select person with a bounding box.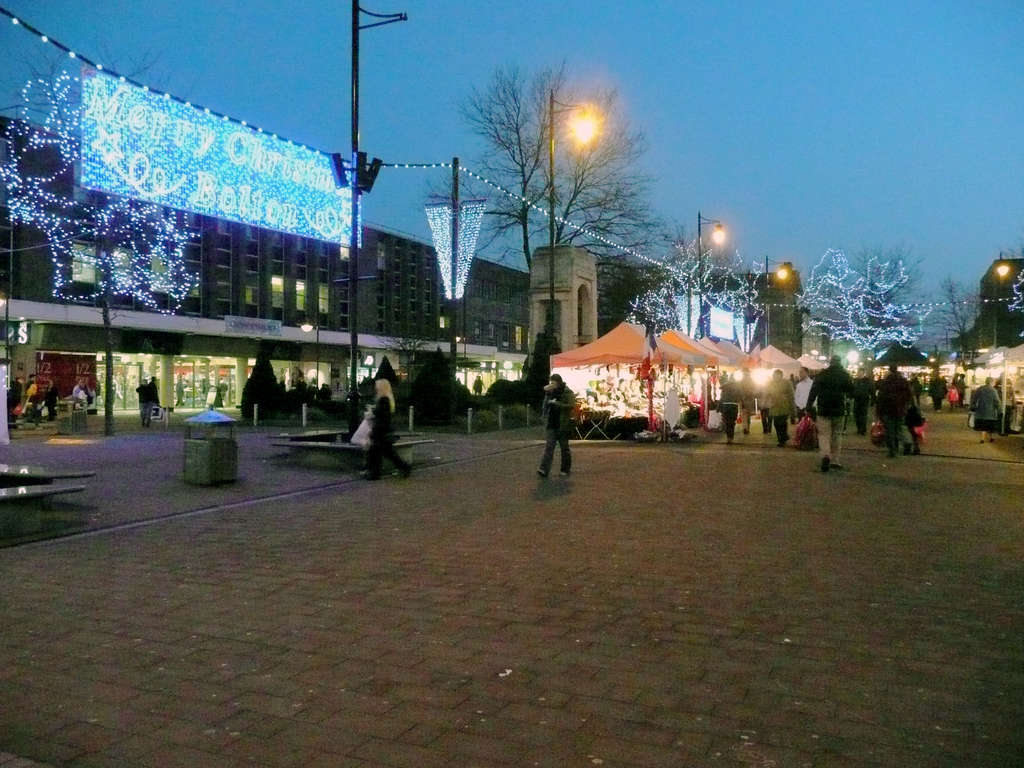
<bbox>133, 377, 148, 424</bbox>.
